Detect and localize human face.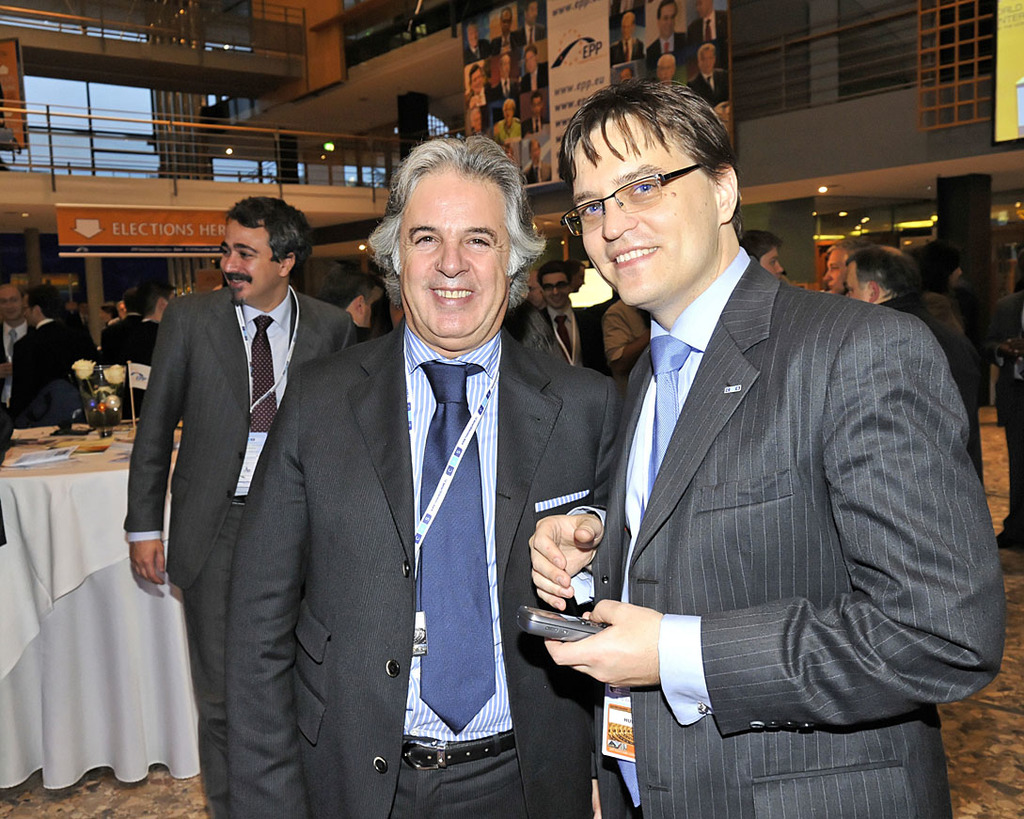
Localized at 501 55 509 80.
